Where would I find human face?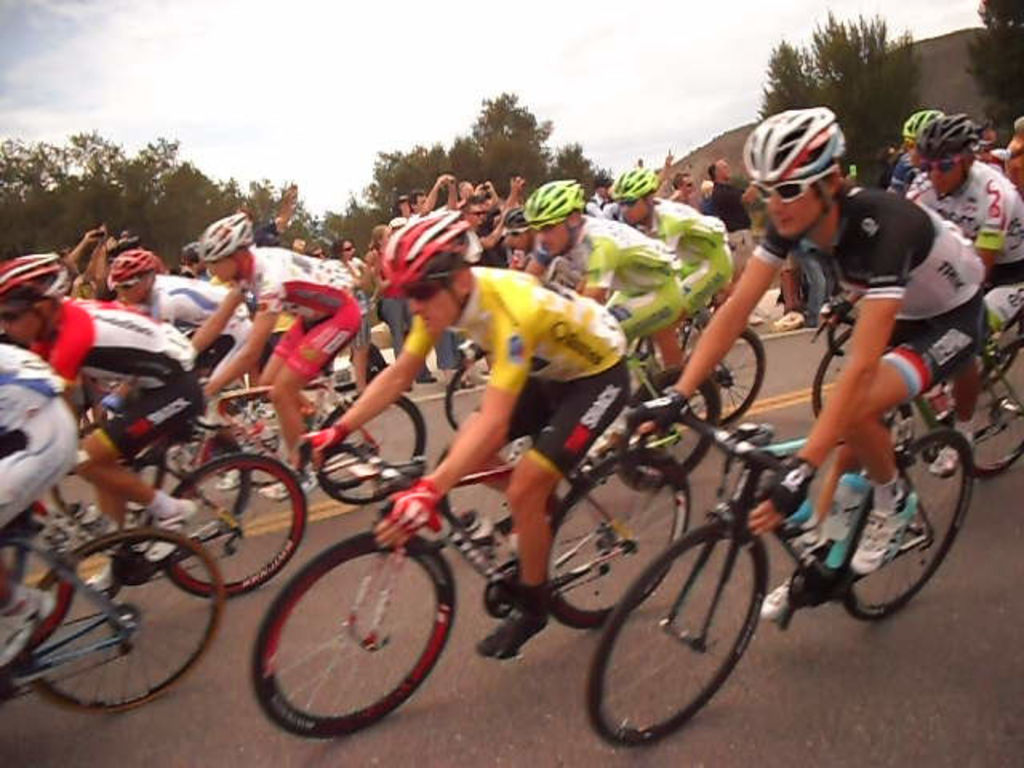
At [left=122, top=280, right=142, bottom=301].
